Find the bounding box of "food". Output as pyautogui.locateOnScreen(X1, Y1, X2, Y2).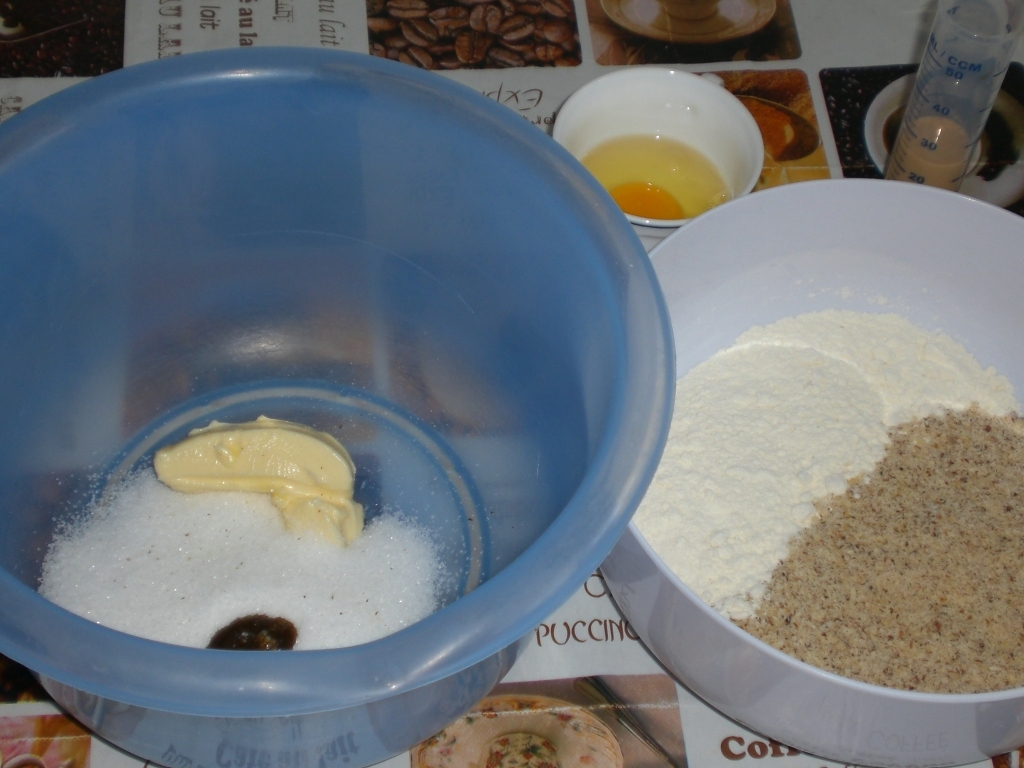
pyautogui.locateOnScreen(151, 420, 367, 542).
